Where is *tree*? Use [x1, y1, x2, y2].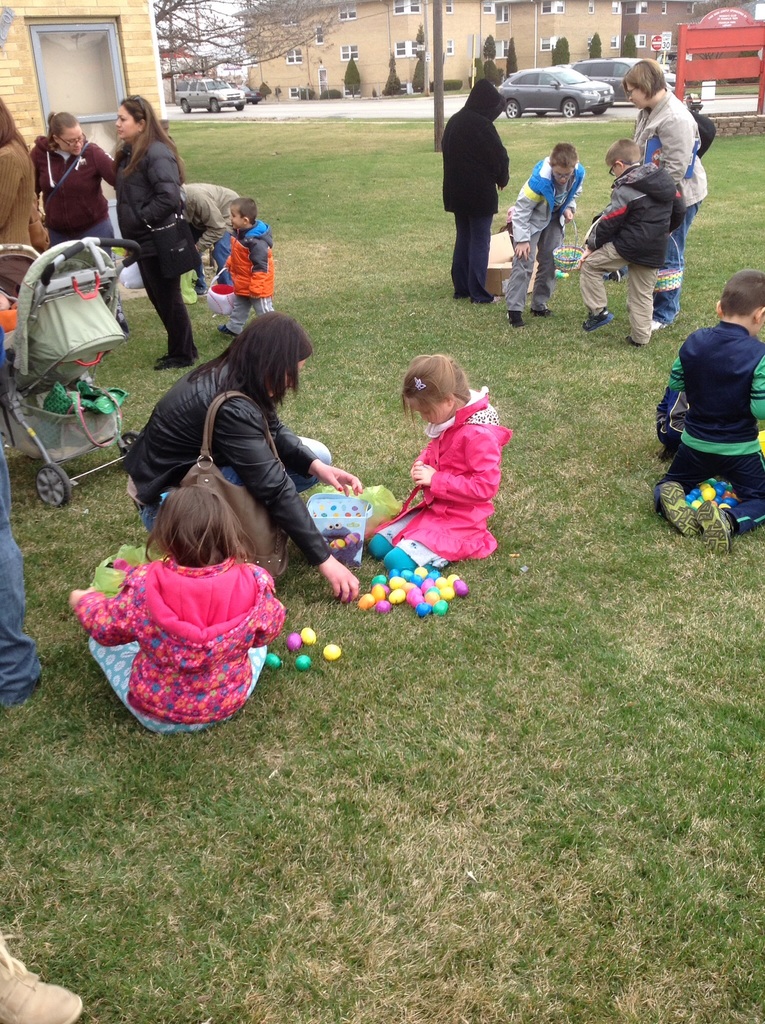
[549, 35, 573, 68].
